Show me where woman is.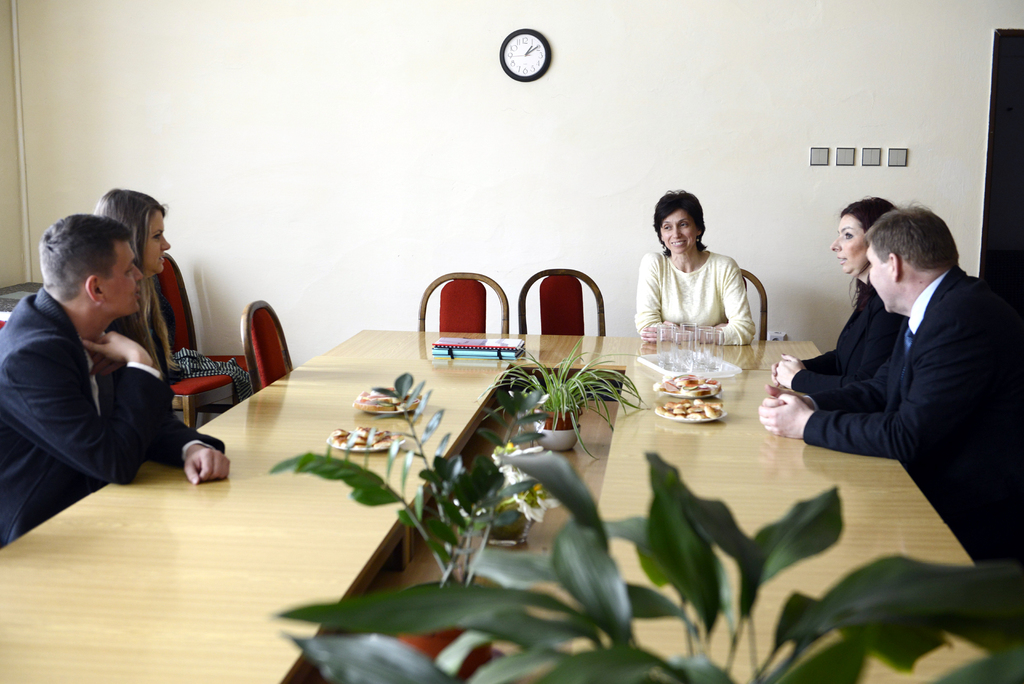
woman is at 766/195/908/402.
